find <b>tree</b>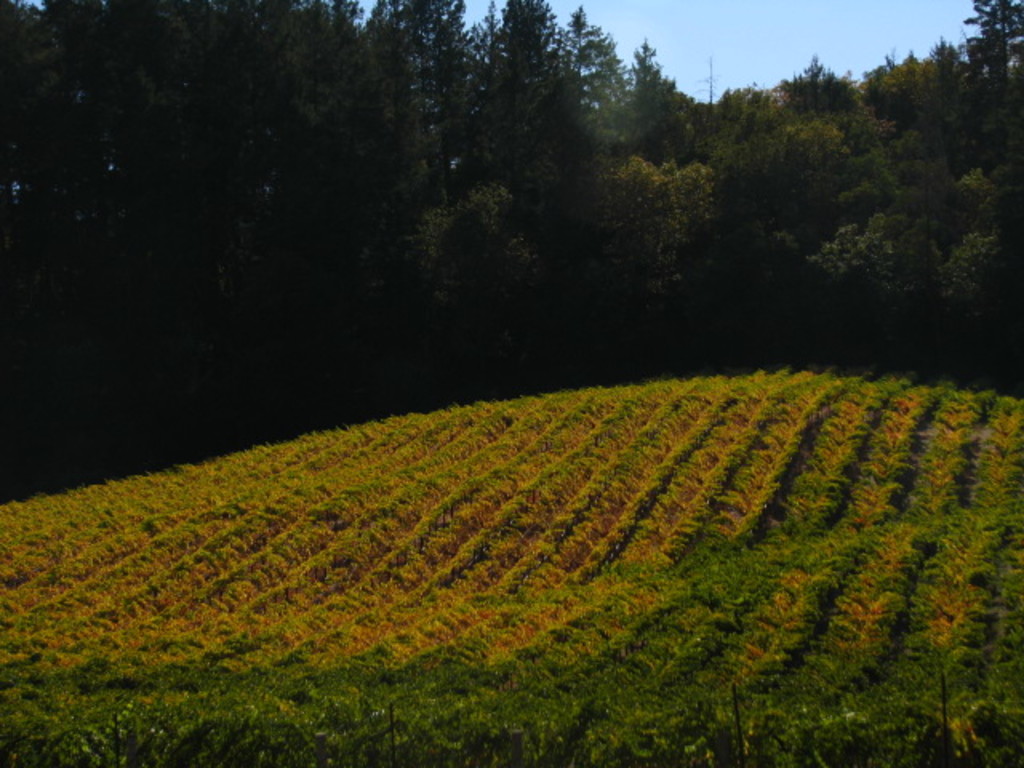
l=758, t=58, r=934, b=310
